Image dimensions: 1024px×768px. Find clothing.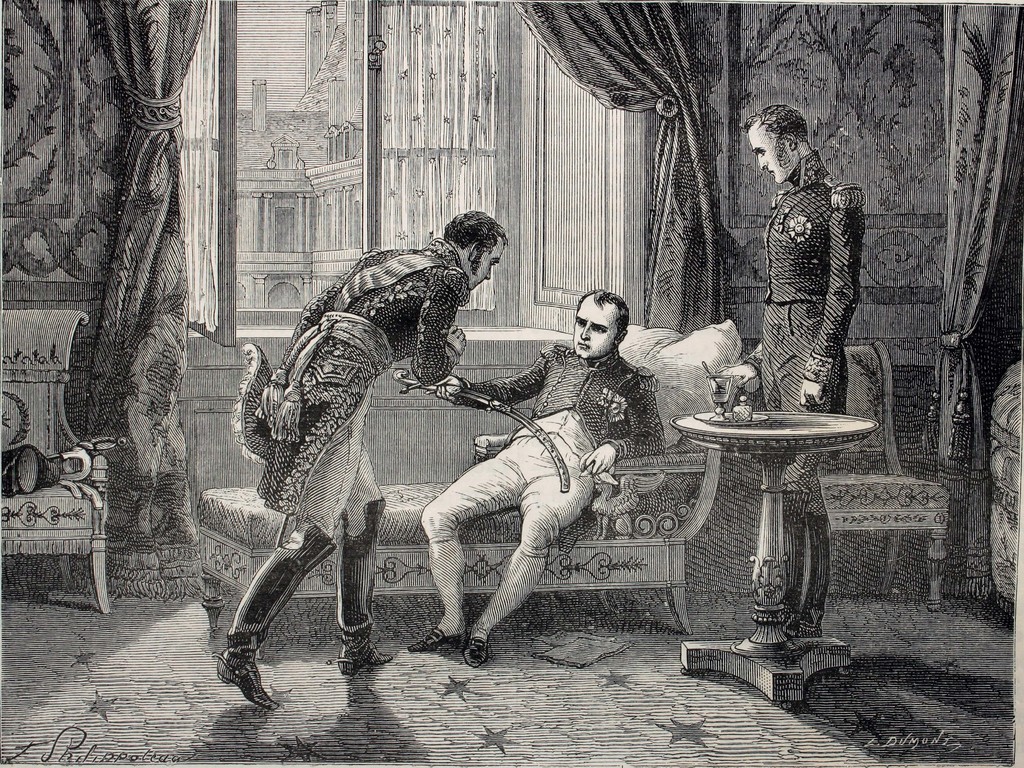
pyautogui.locateOnScreen(237, 236, 480, 551).
